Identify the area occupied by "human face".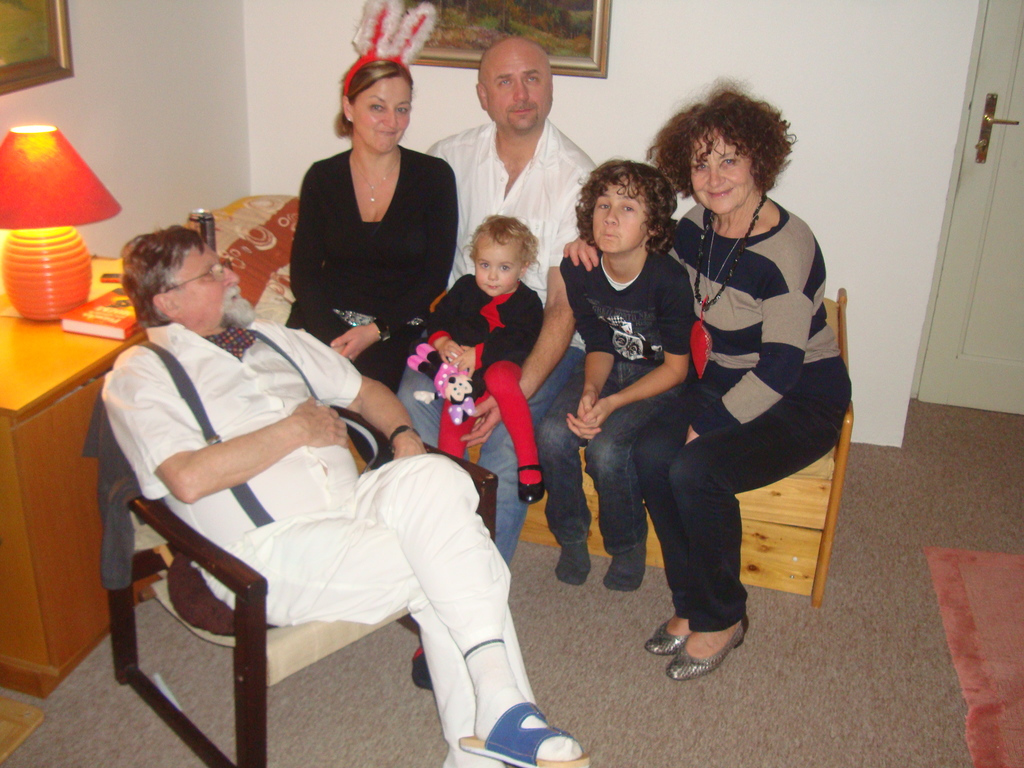
Area: [479, 56, 553, 134].
